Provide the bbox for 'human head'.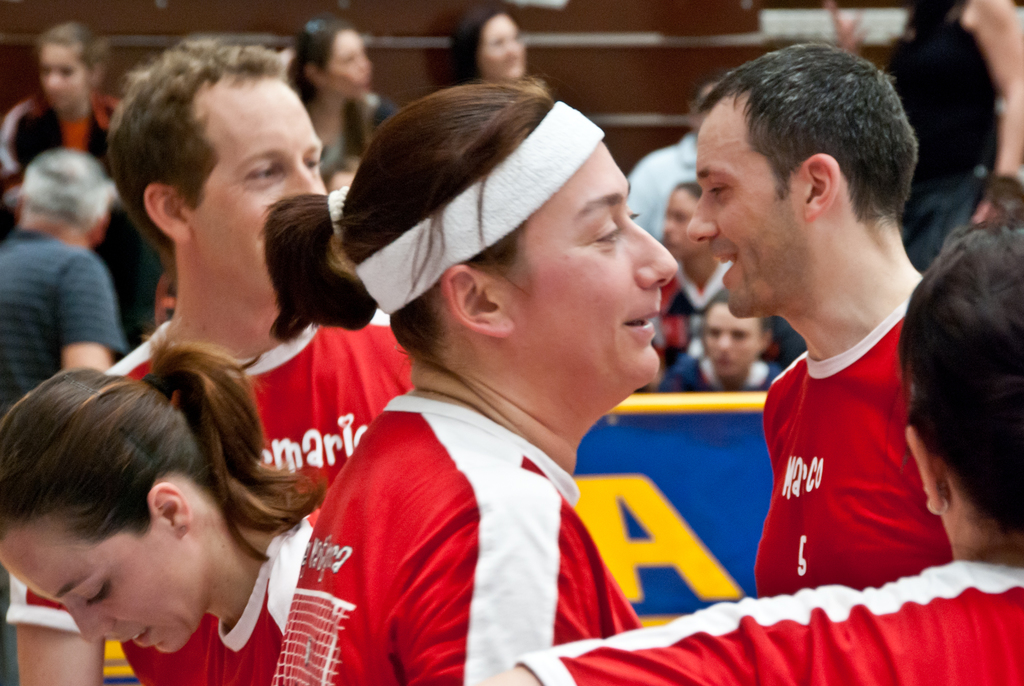
287,18,374,98.
